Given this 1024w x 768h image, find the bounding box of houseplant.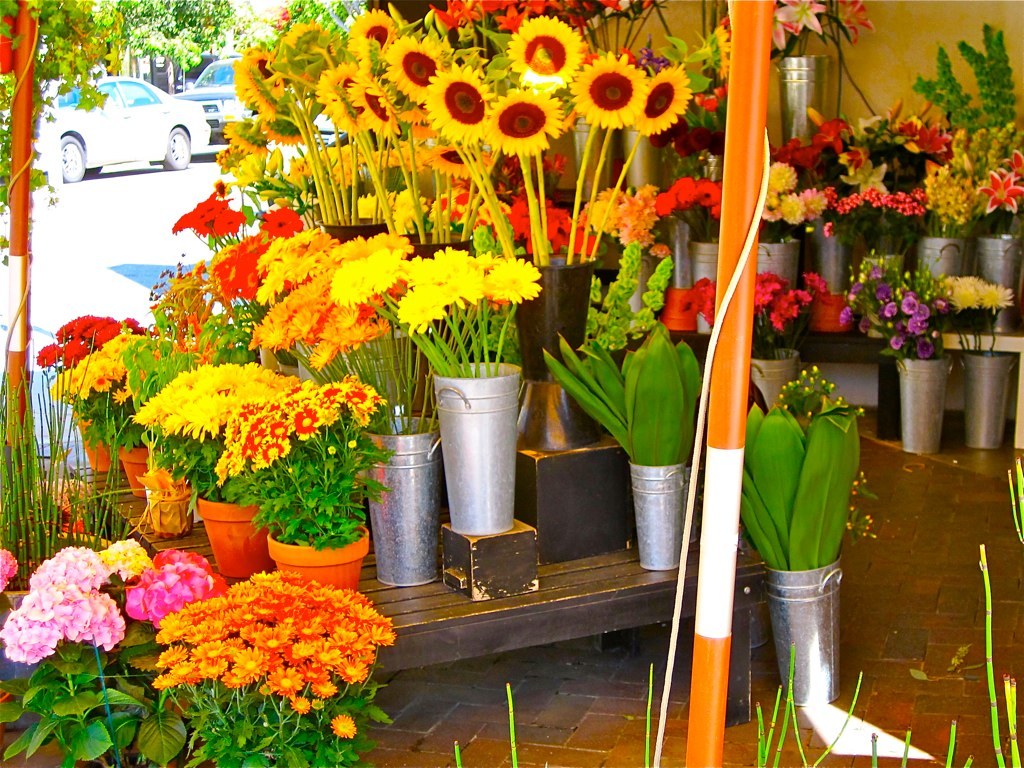
Rect(747, 271, 824, 412).
